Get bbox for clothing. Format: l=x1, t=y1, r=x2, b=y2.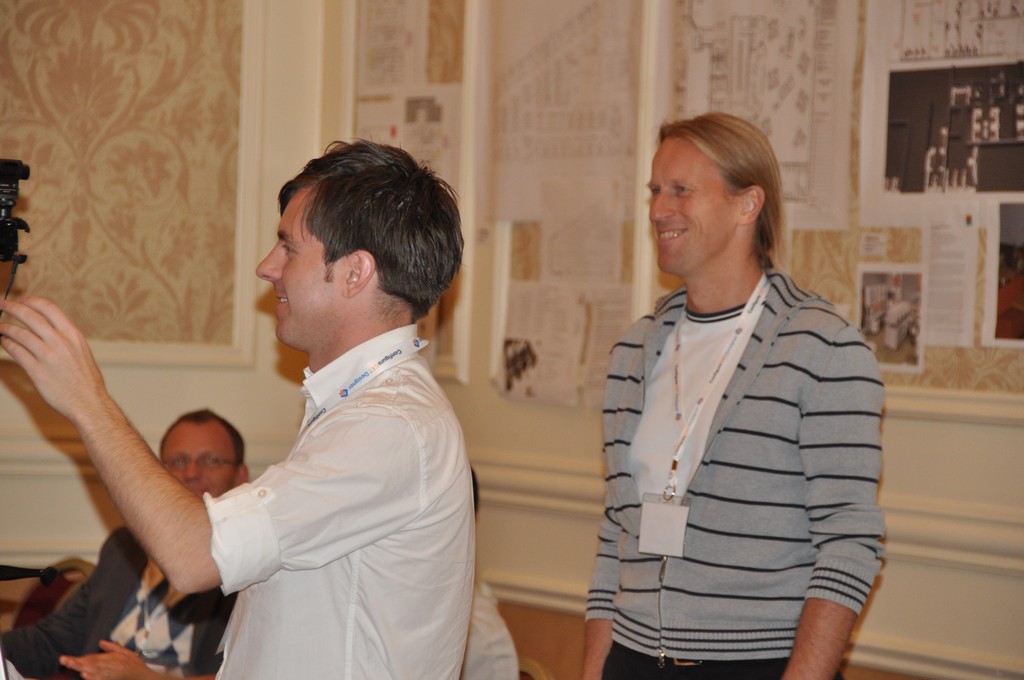
l=582, t=257, r=891, b=679.
